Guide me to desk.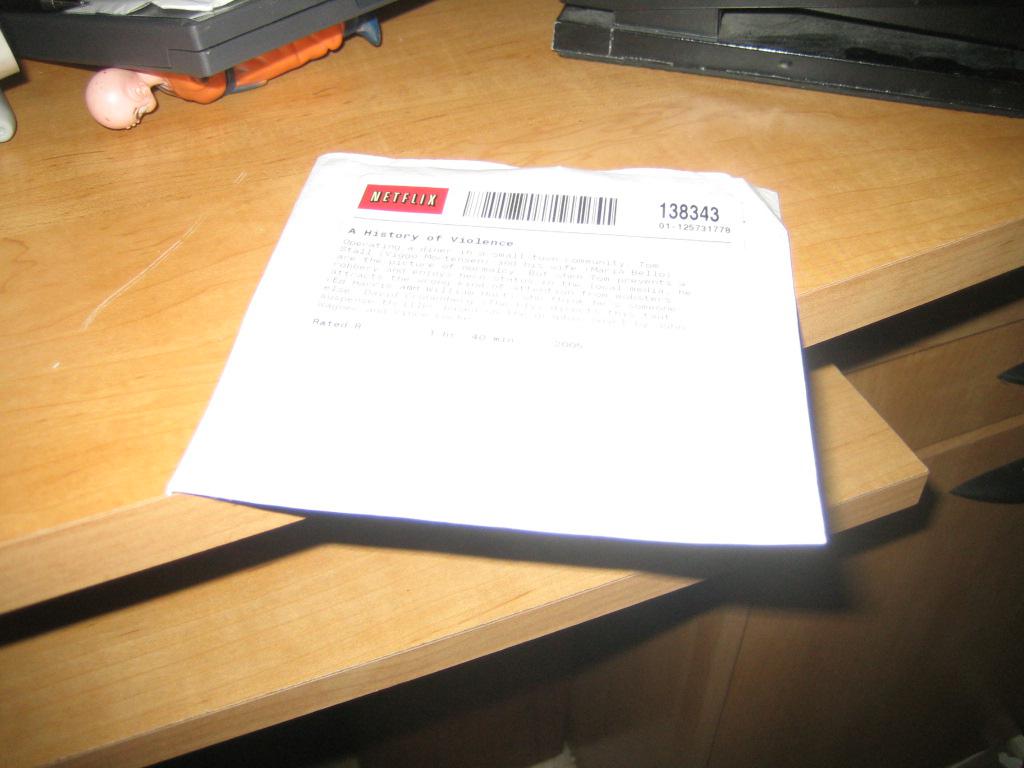
Guidance: <region>0, 0, 1023, 767</region>.
